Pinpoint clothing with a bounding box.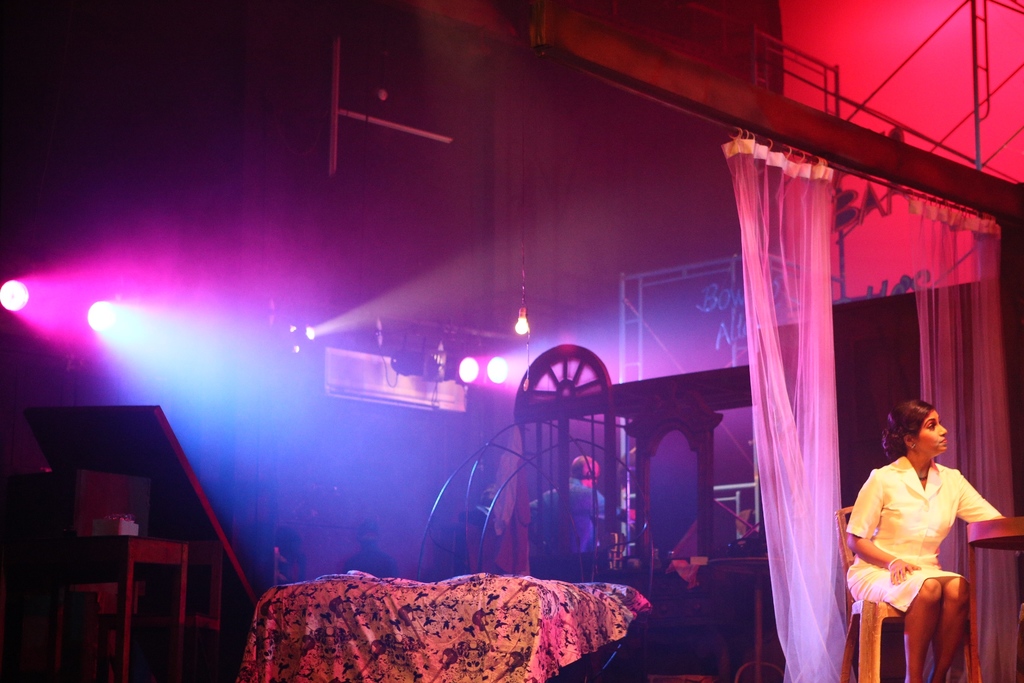
854, 445, 995, 643.
